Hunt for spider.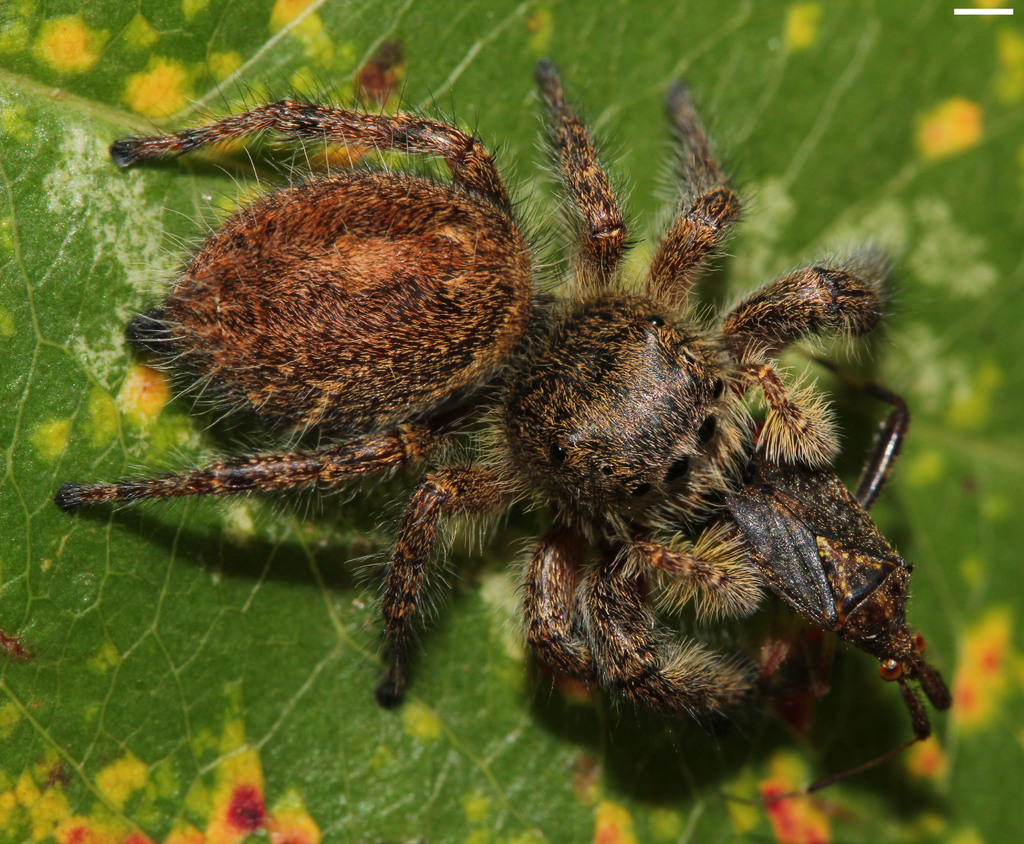
Hunted down at (left=51, top=37, right=963, bottom=800).
